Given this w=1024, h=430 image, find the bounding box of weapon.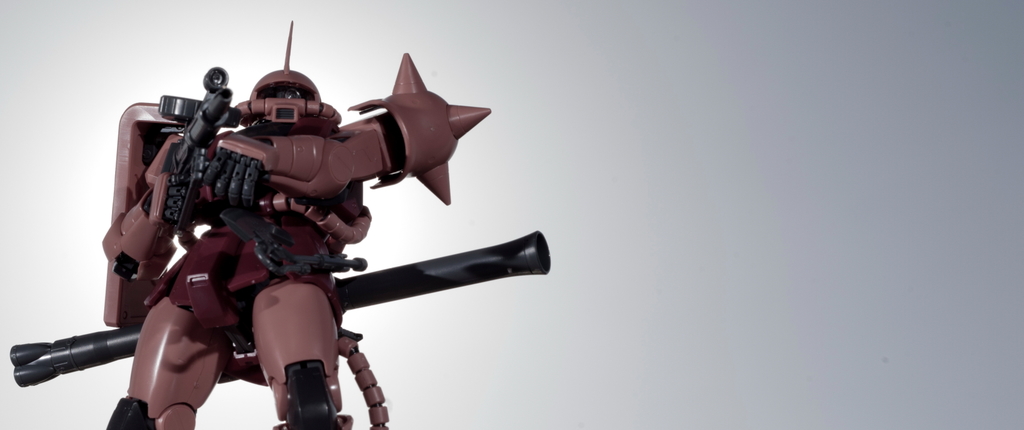
bbox=[159, 67, 239, 239].
